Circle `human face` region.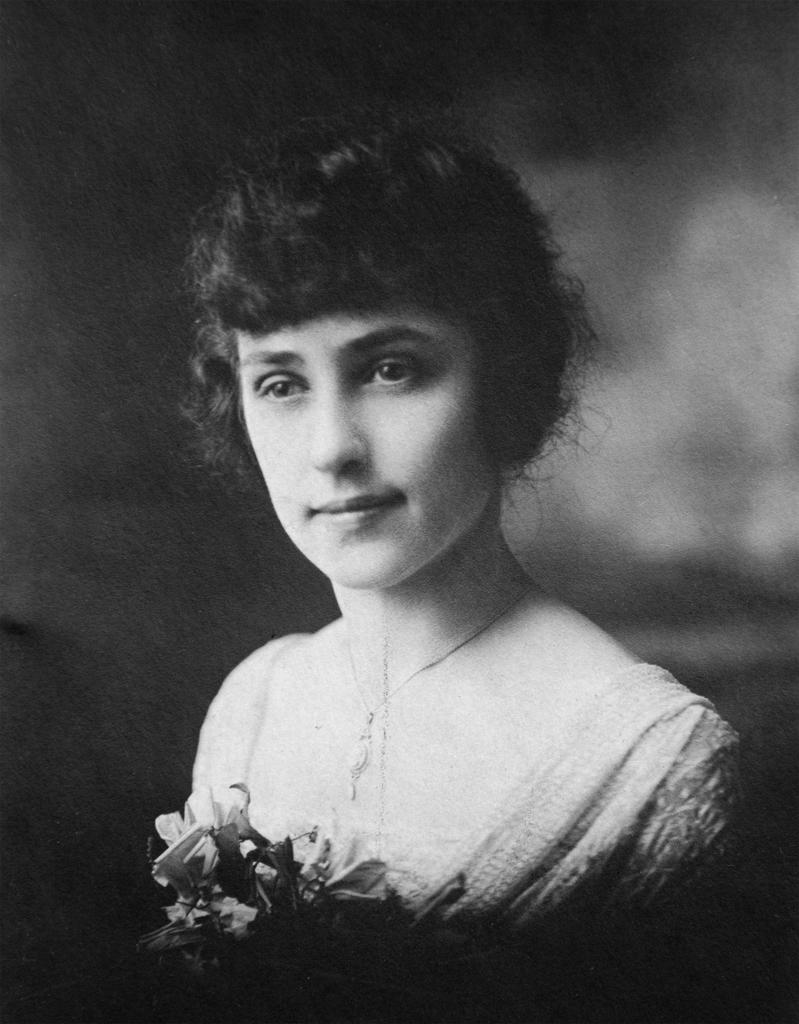
Region: left=232, top=324, right=492, bottom=595.
